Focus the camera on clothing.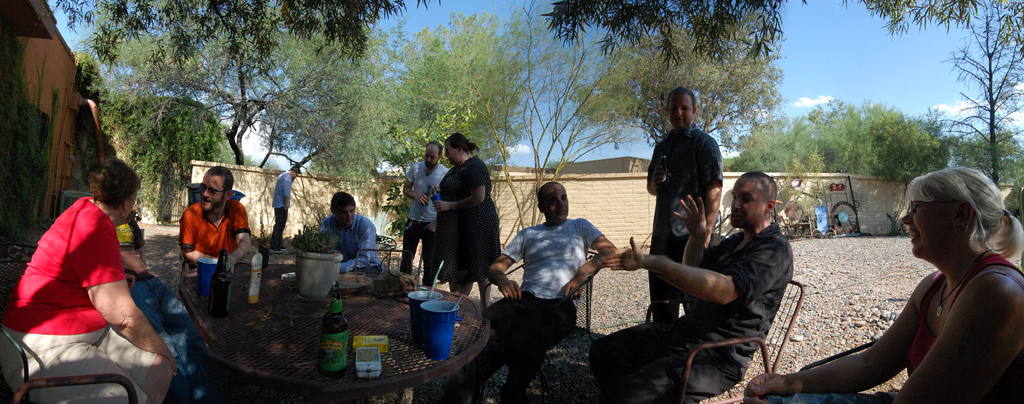
Focus region: box=[26, 164, 152, 378].
